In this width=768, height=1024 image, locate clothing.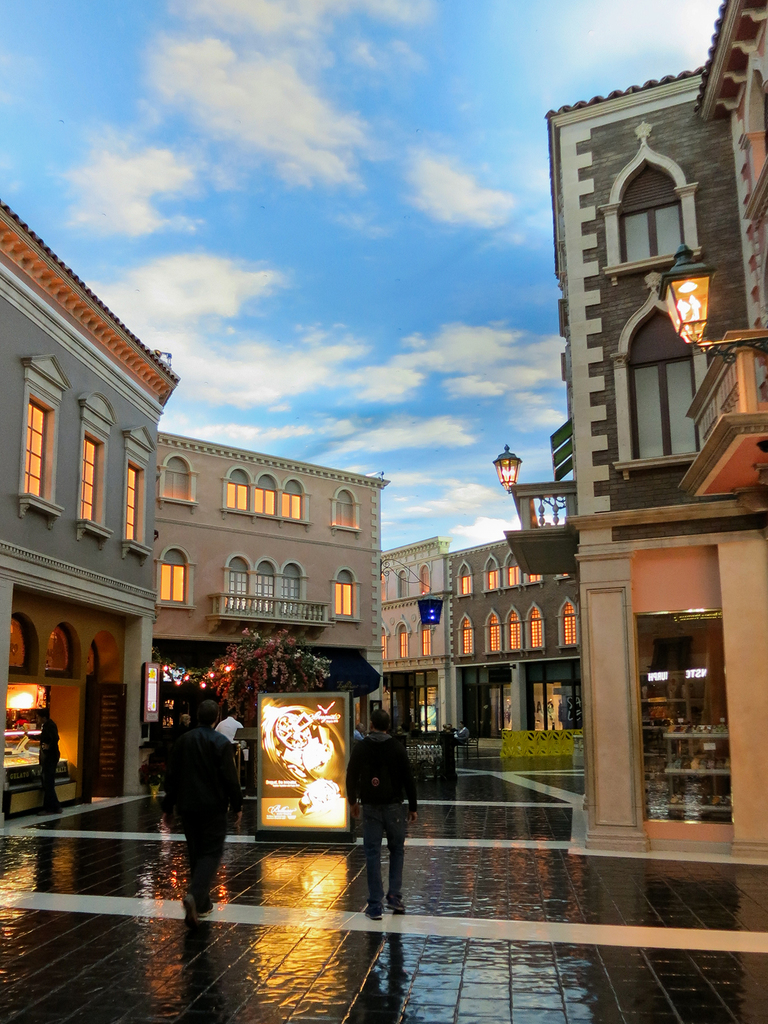
Bounding box: locate(452, 726, 470, 747).
